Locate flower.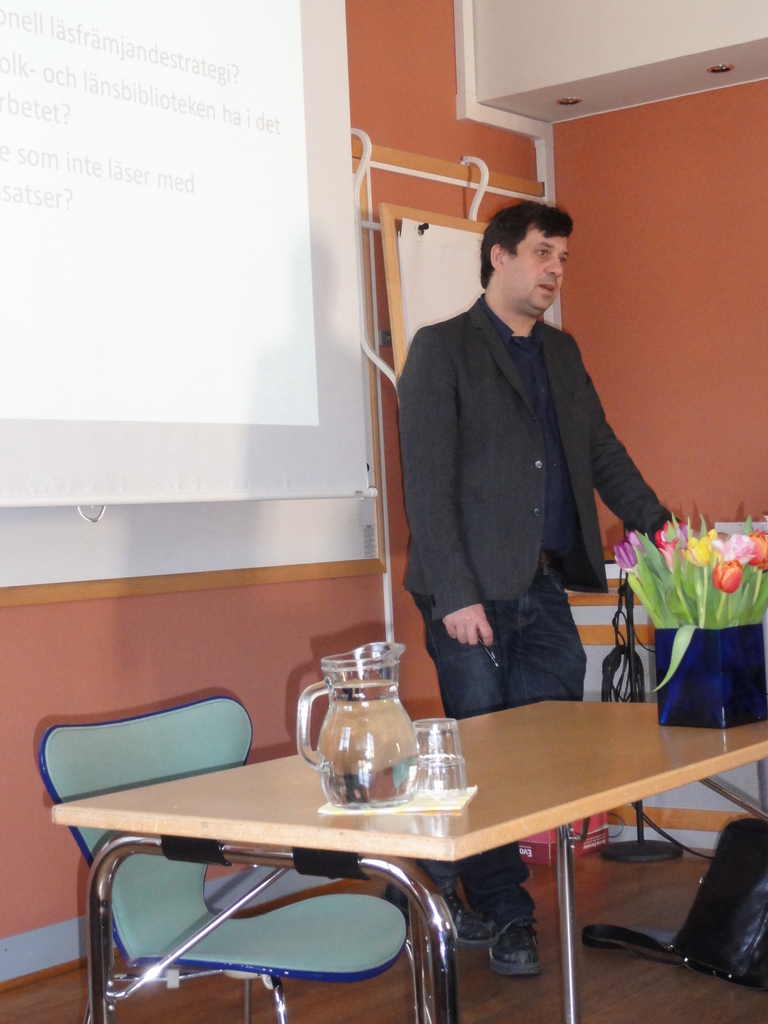
Bounding box: bbox=(748, 524, 767, 568).
